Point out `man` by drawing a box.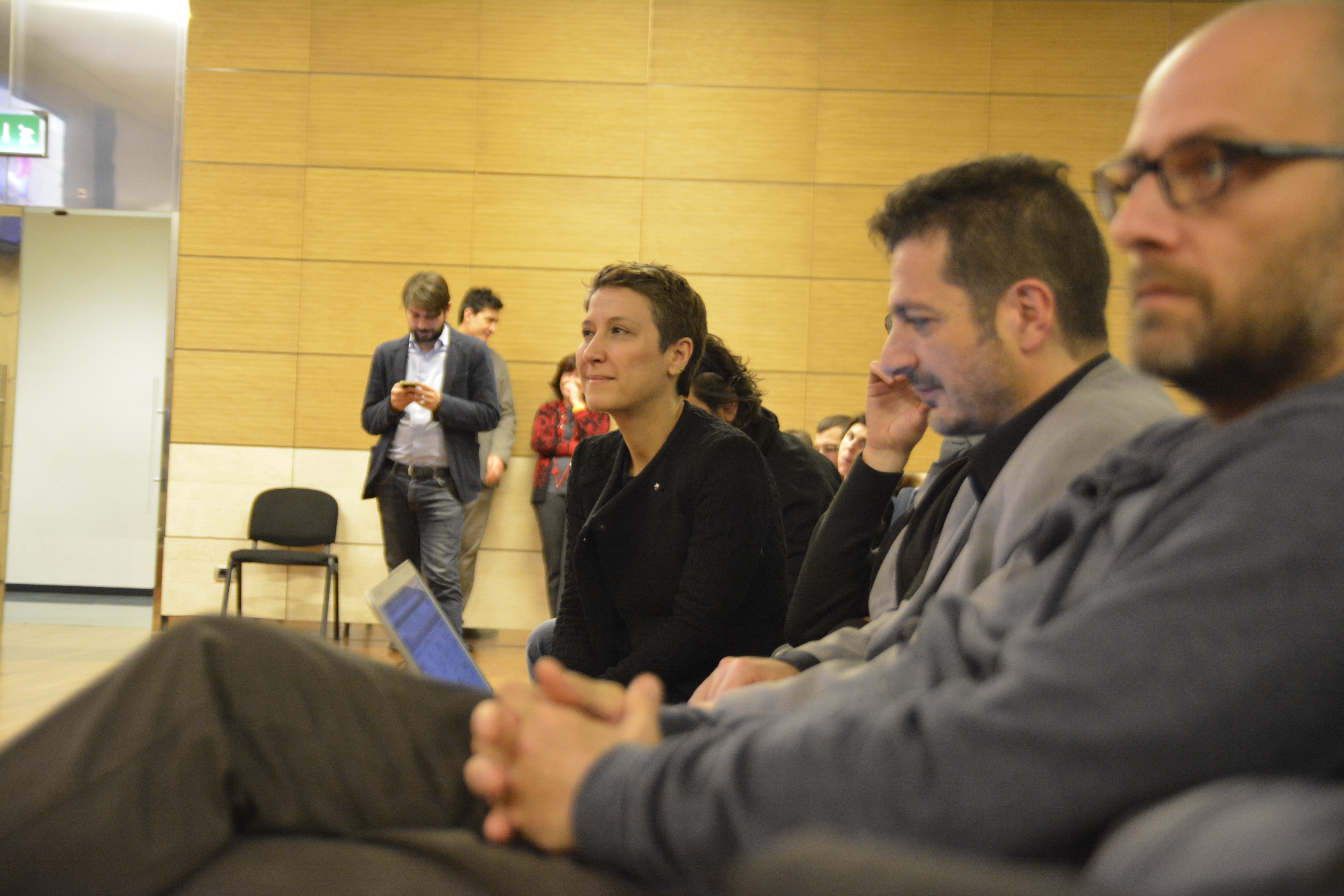
79,58,113,151.
